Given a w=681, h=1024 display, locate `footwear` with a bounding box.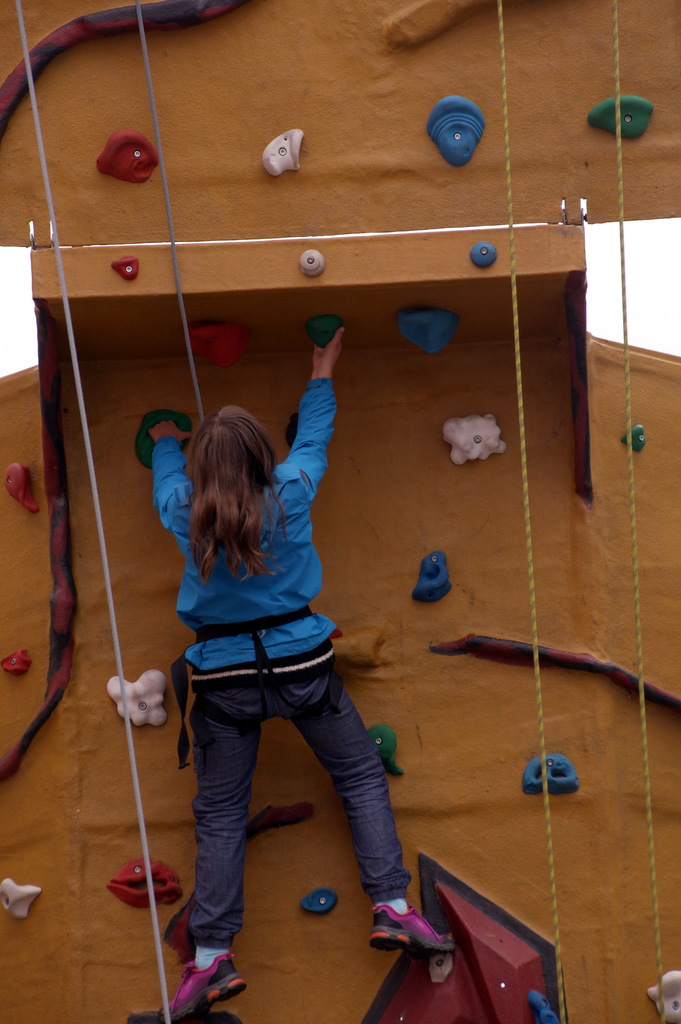
Located: {"x1": 156, "y1": 953, "x2": 242, "y2": 1023}.
